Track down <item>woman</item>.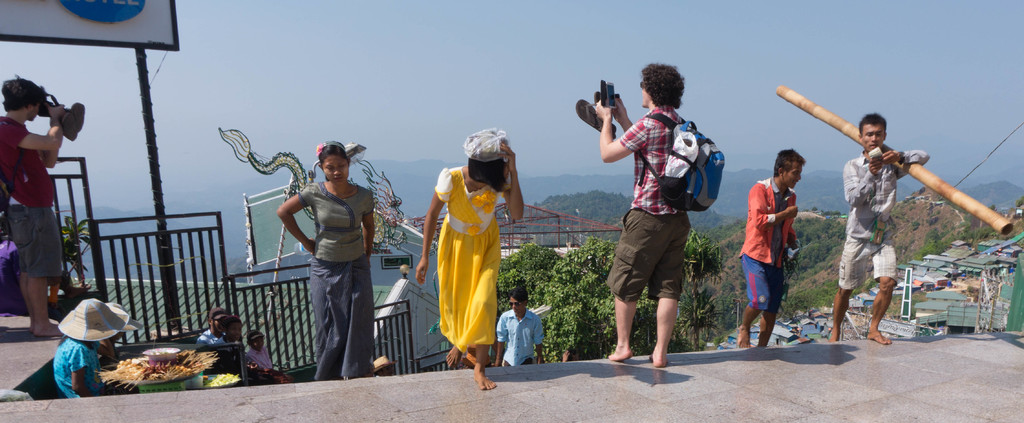
Tracked to [left=259, top=134, right=385, bottom=379].
